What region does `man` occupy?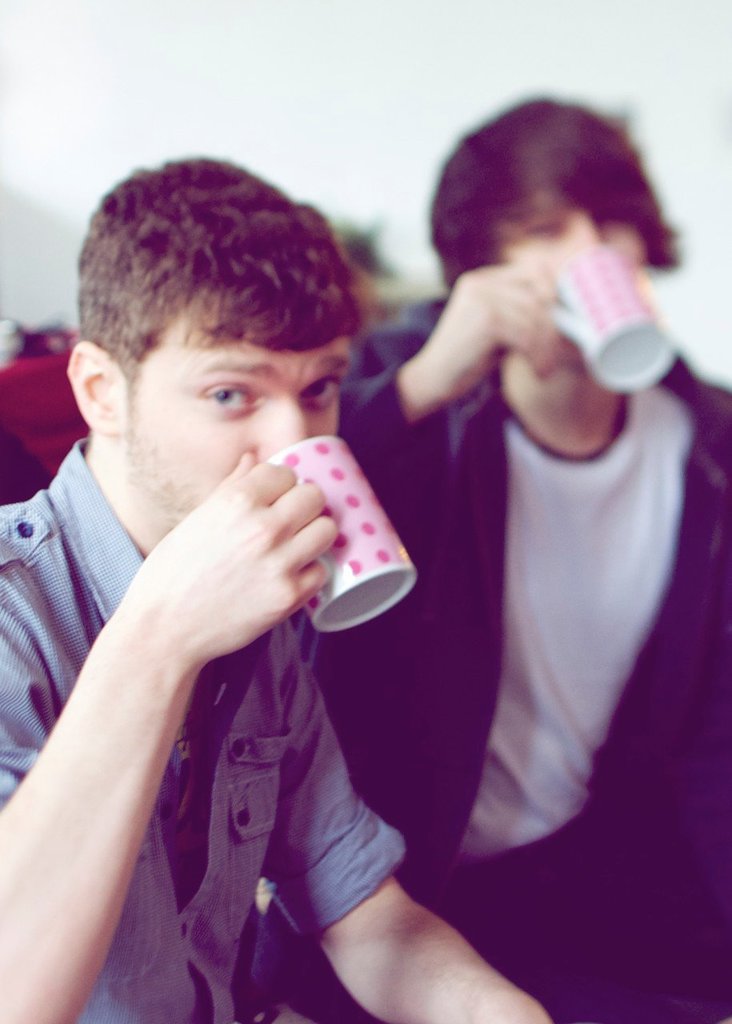
0 159 553 1023.
